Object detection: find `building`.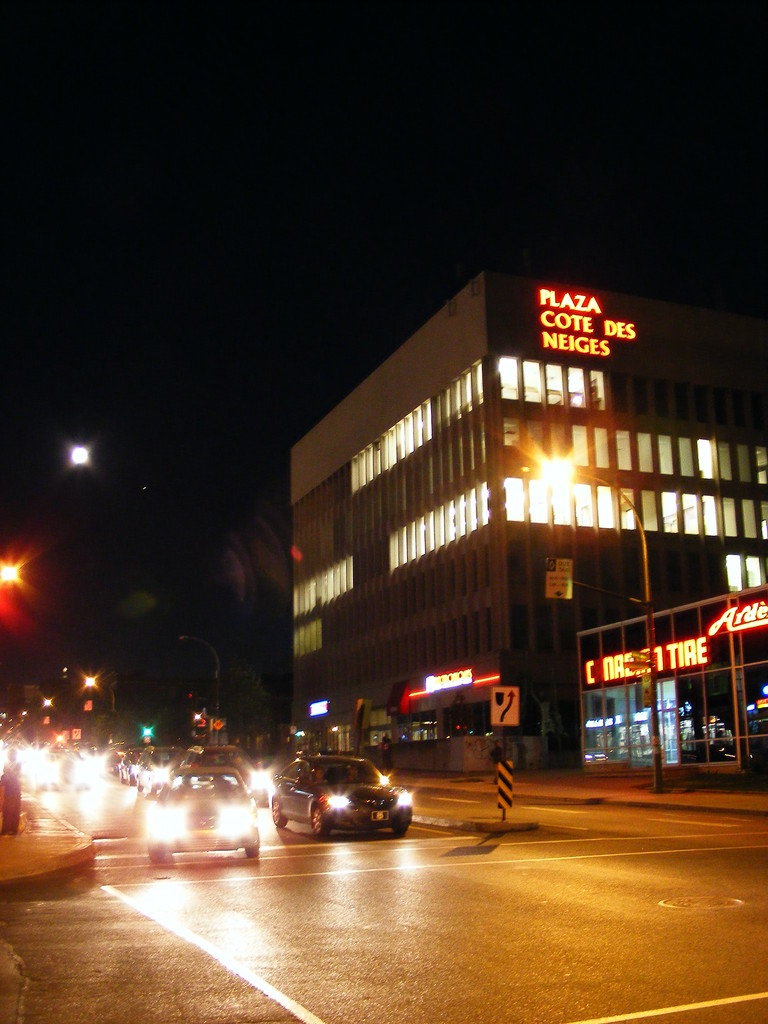
[287, 266, 767, 772].
